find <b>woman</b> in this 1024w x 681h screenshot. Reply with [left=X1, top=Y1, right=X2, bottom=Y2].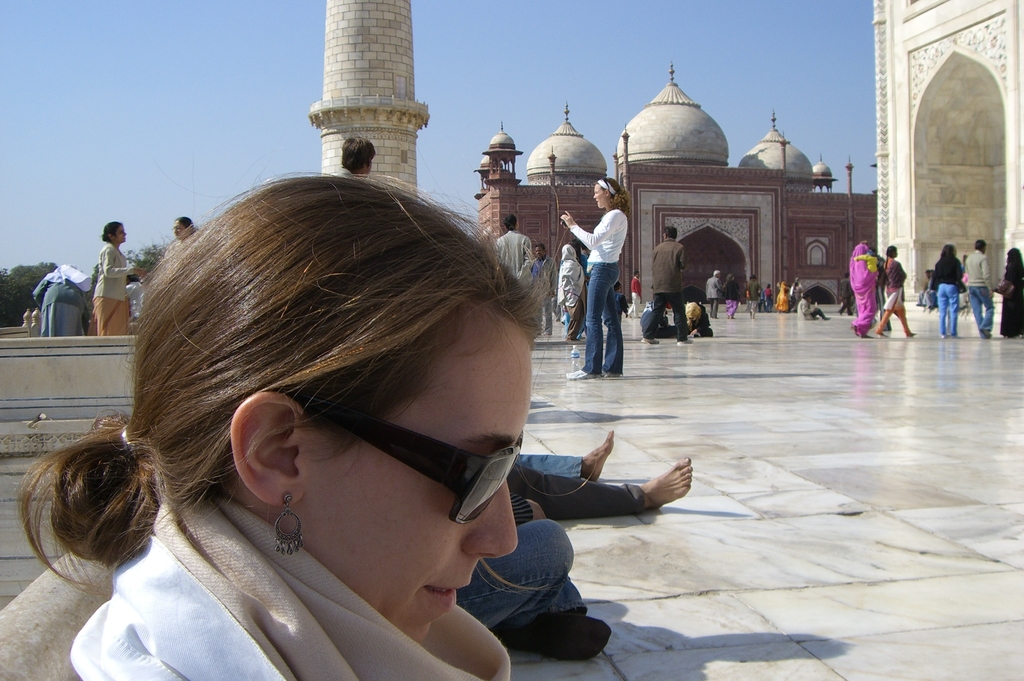
[left=91, top=223, right=147, bottom=340].
